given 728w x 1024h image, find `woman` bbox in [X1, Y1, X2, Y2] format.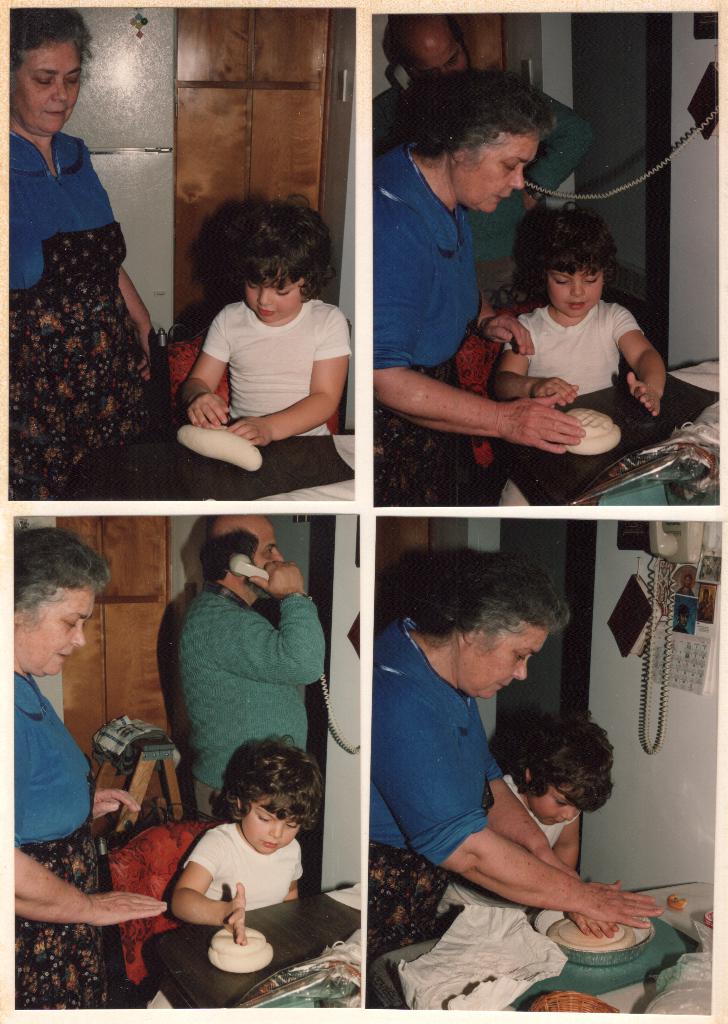
[11, 20, 174, 511].
